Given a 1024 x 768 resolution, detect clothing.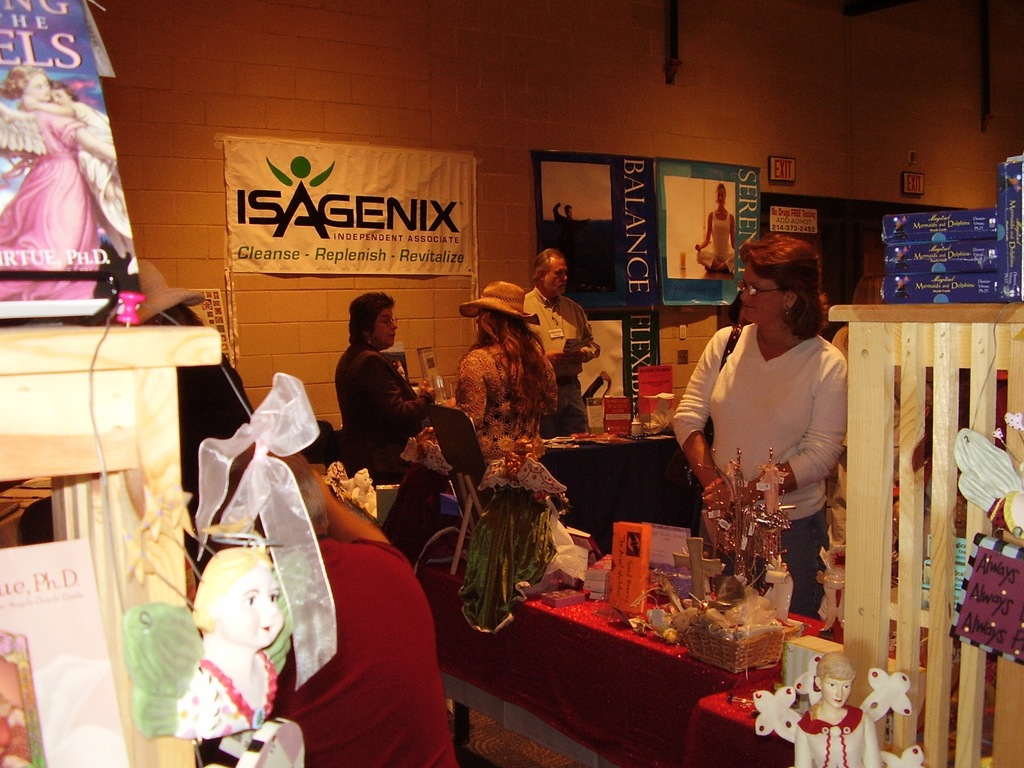
[553,213,582,221].
